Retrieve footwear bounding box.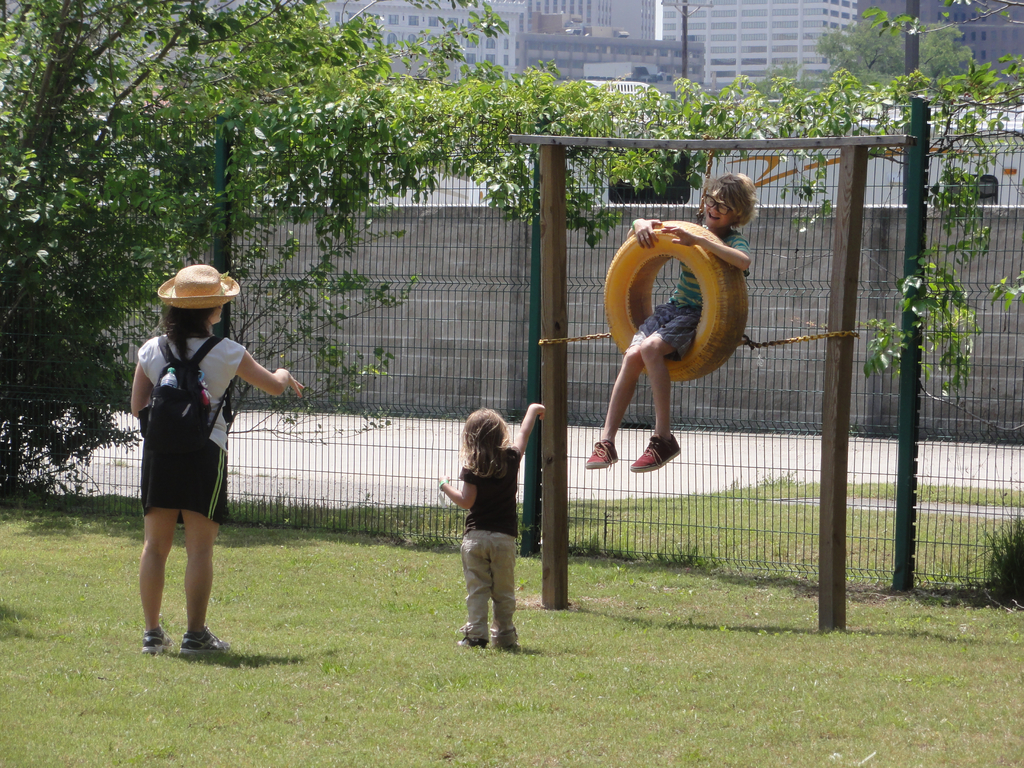
Bounding box: 183, 630, 234, 653.
